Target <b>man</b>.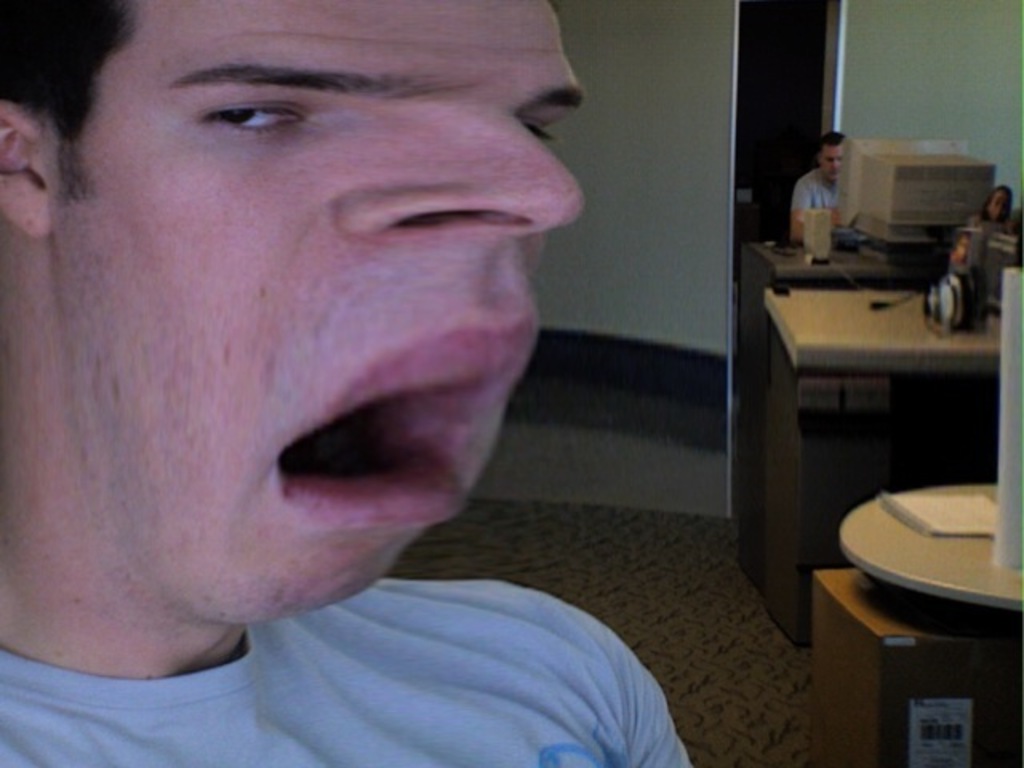
Target region: [0, 0, 720, 754].
